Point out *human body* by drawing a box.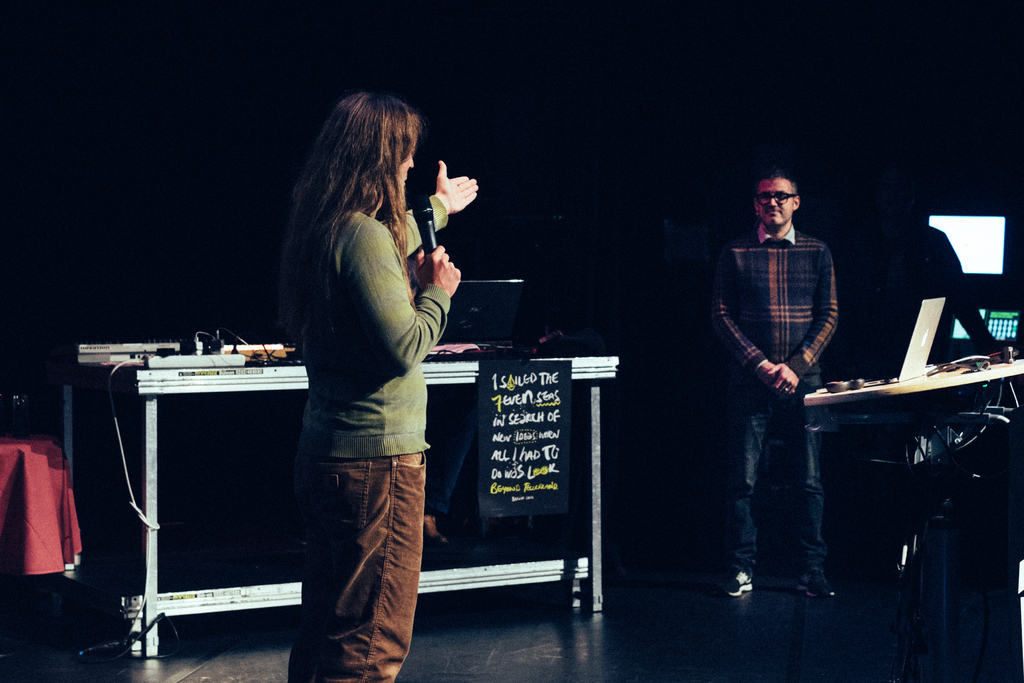
x1=268, y1=76, x2=469, y2=668.
